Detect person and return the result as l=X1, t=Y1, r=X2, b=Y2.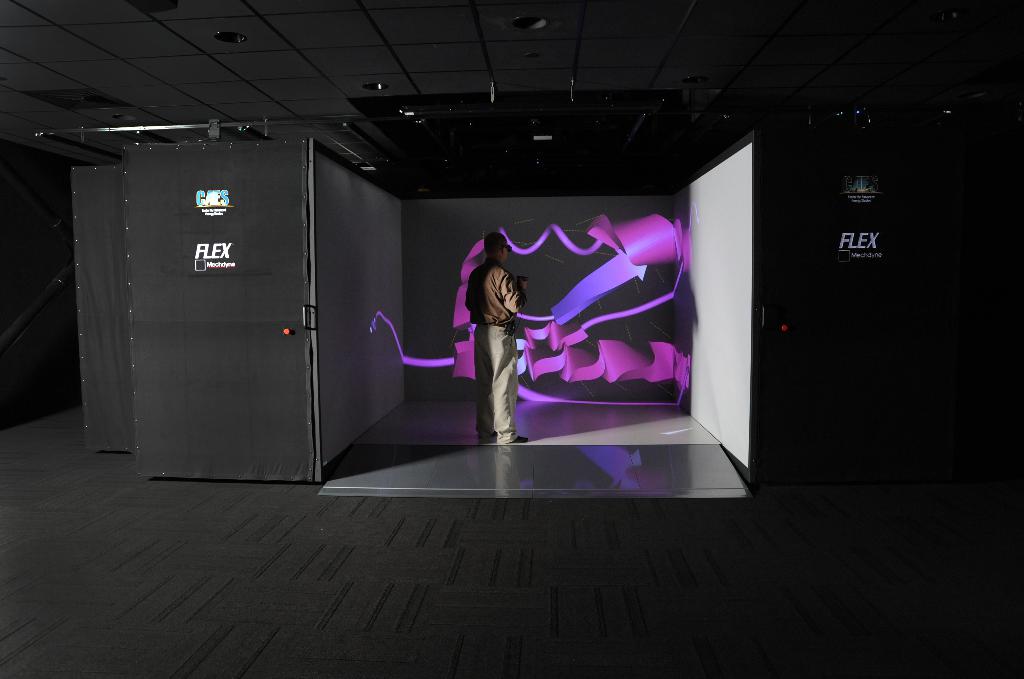
l=468, t=232, r=531, b=446.
